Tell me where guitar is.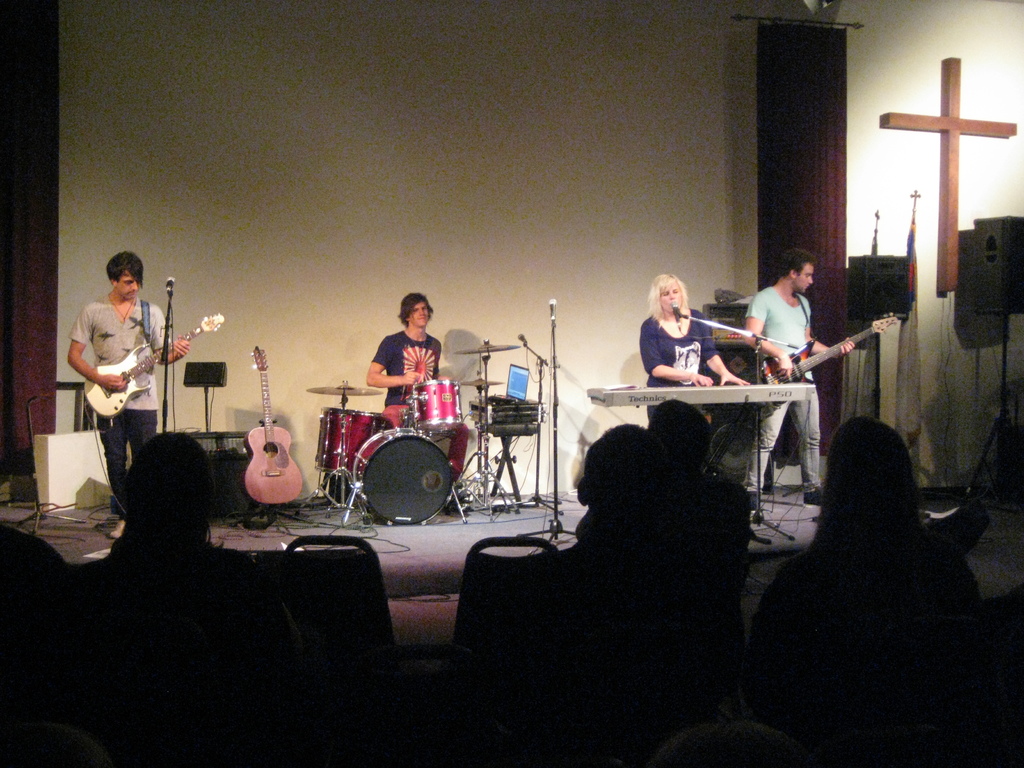
guitar is at <bbox>76, 318, 227, 419</bbox>.
